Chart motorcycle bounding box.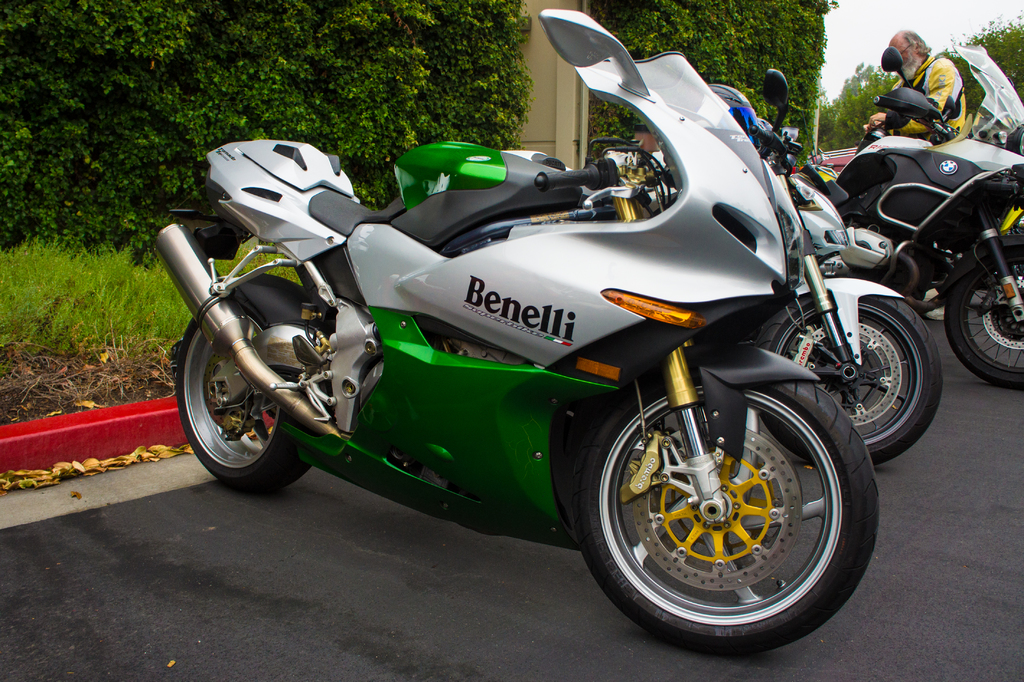
Charted: (x1=795, y1=40, x2=1023, y2=386).
